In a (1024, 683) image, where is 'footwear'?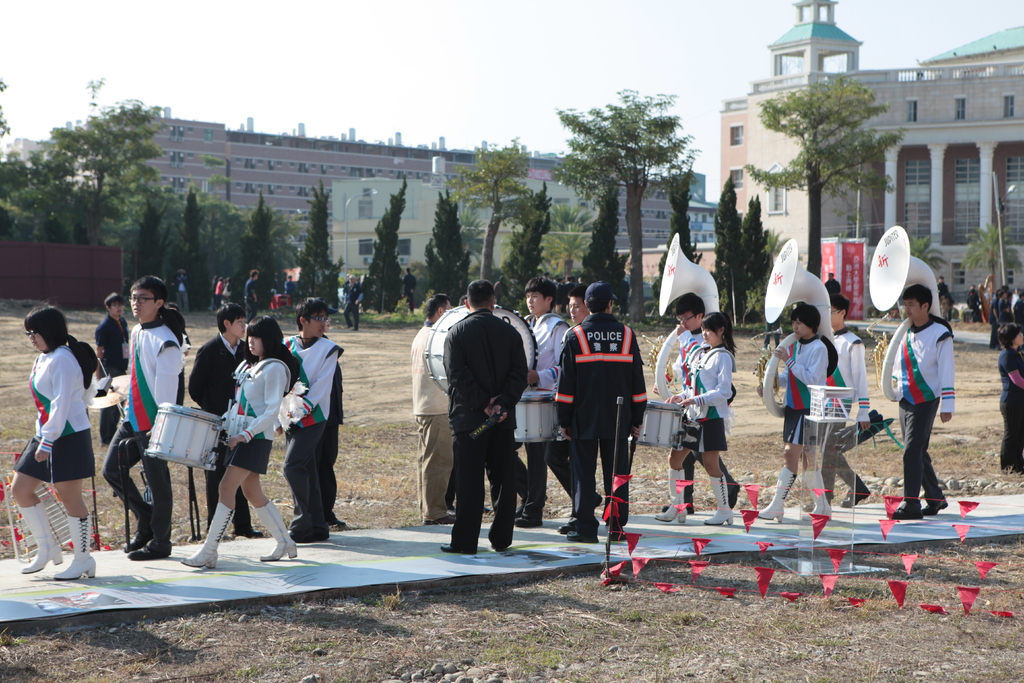
x1=702 y1=477 x2=733 y2=523.
